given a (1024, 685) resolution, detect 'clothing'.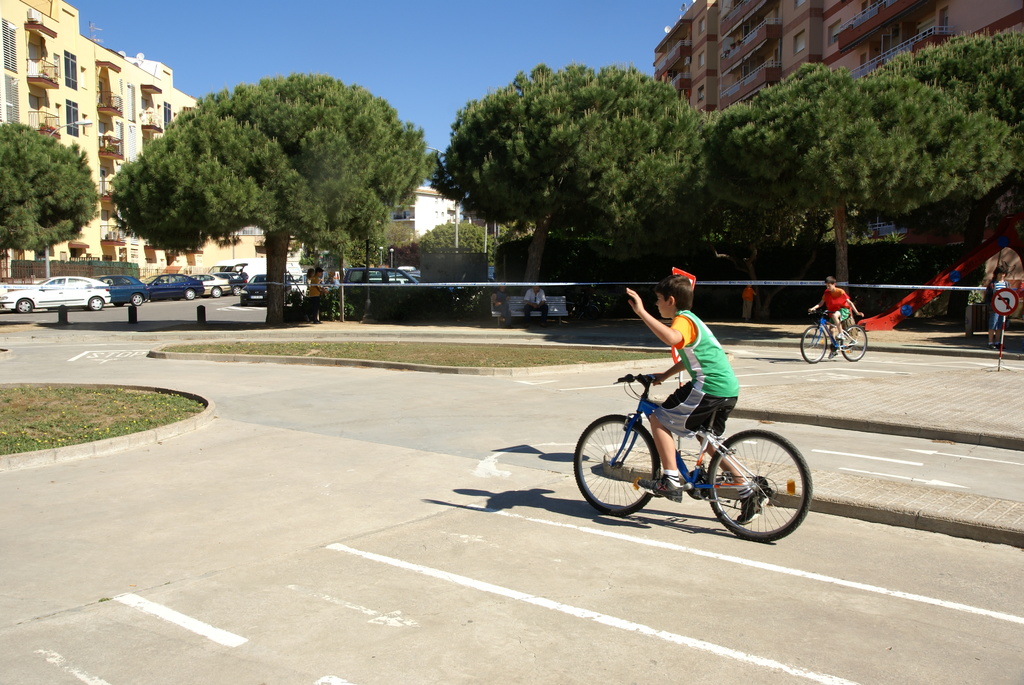
819/282/847/337.
